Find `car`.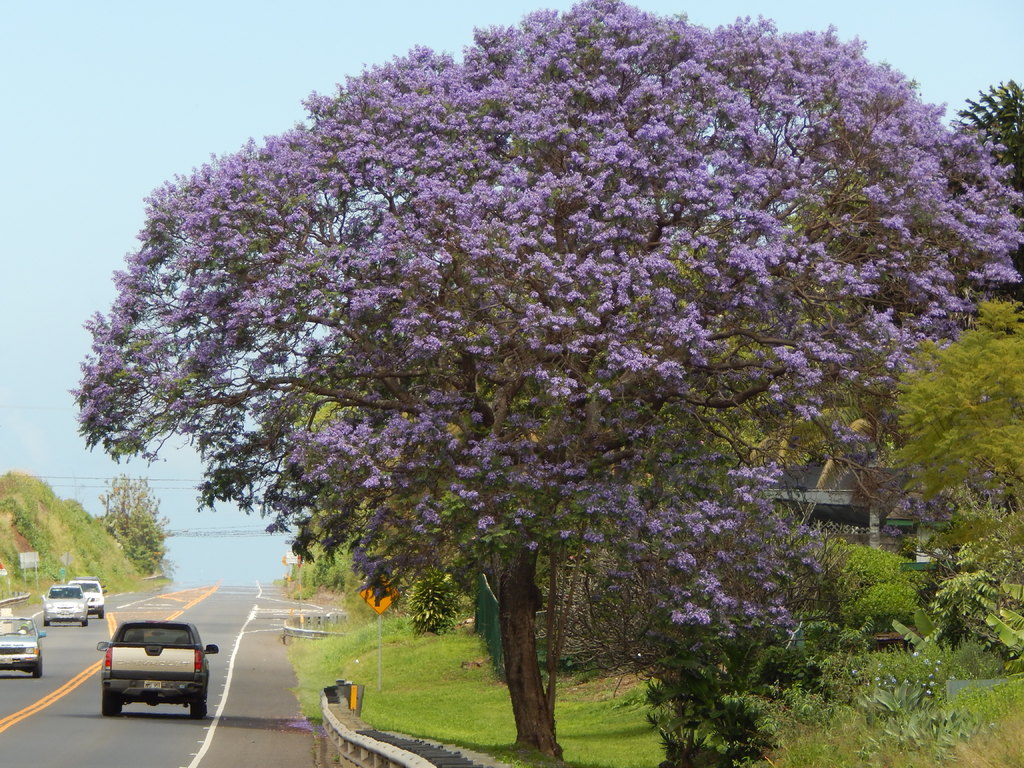
{"left": 0, "top": 617, "right": 47, "bottom": 679}.
